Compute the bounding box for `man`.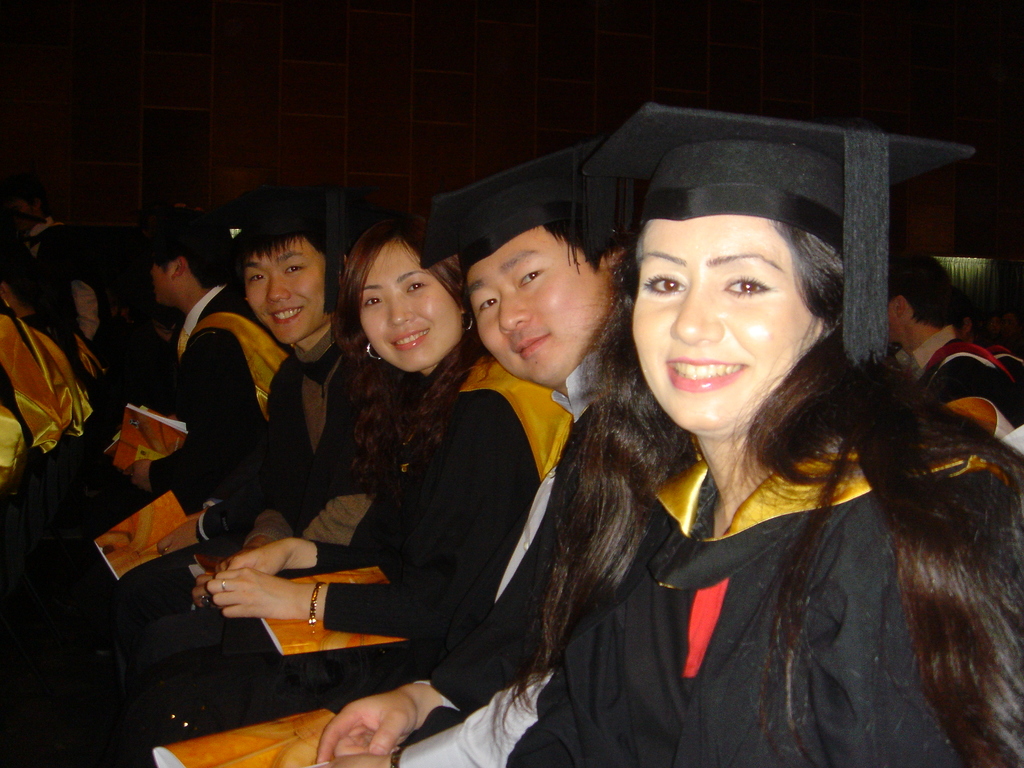
(157, 205, 397, 721).
